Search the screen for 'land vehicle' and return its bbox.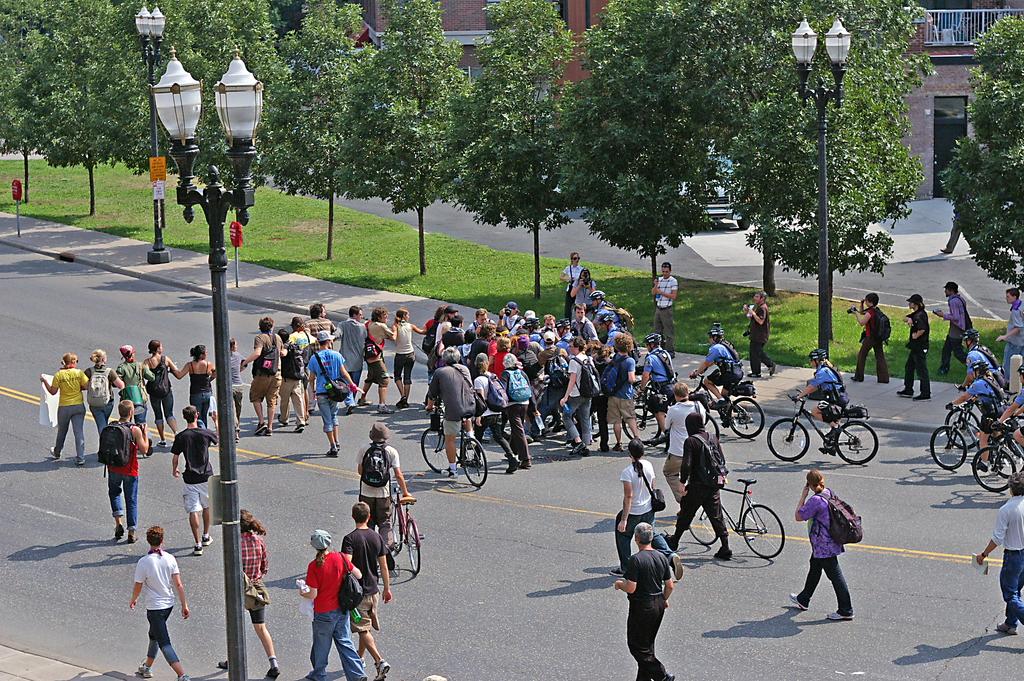
Found: region(769, 391, 877, 462).
